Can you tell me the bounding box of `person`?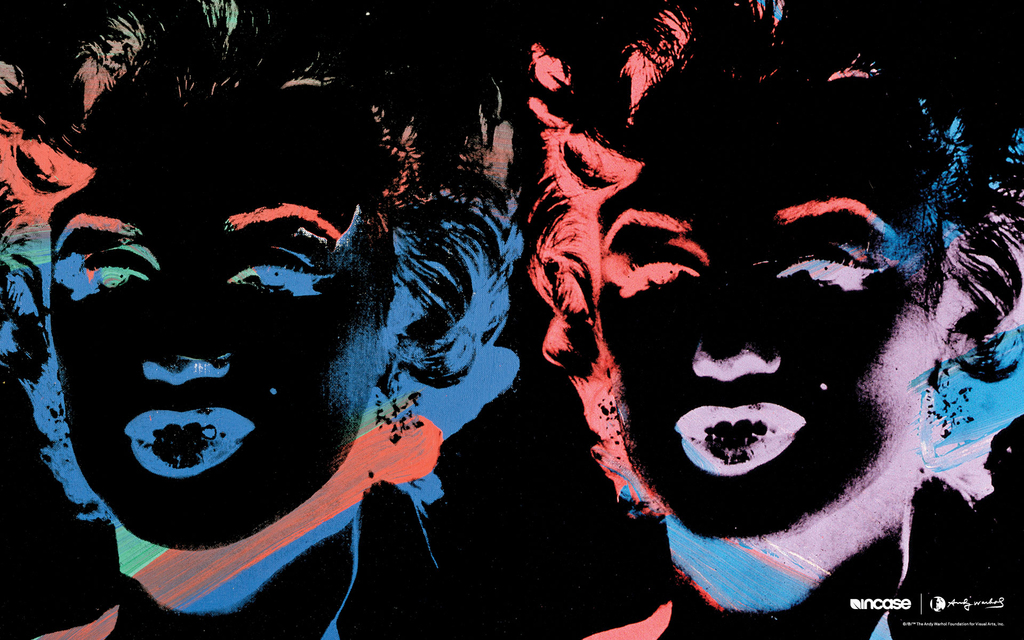
box(509, 47, 1023, 639).
